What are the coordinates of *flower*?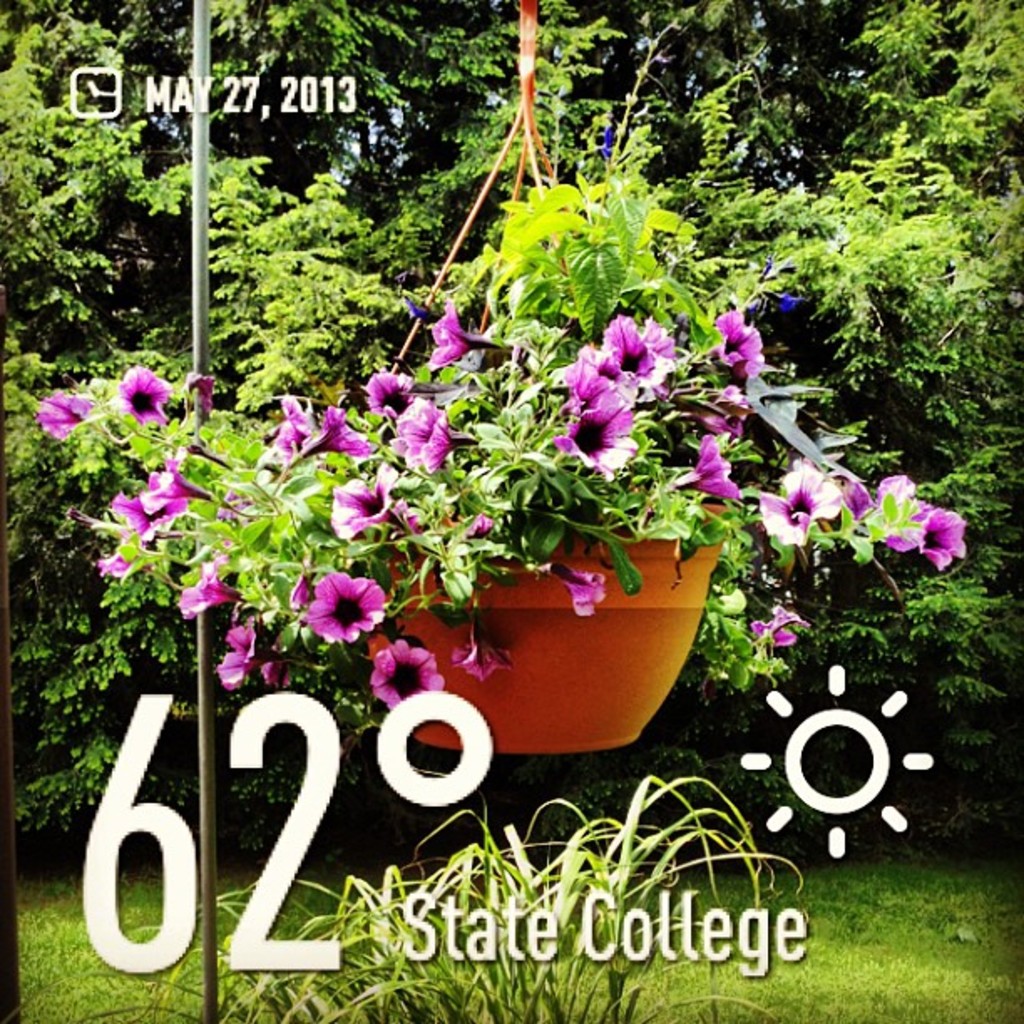
(left=306, top=567, right=383, bottom=643).
